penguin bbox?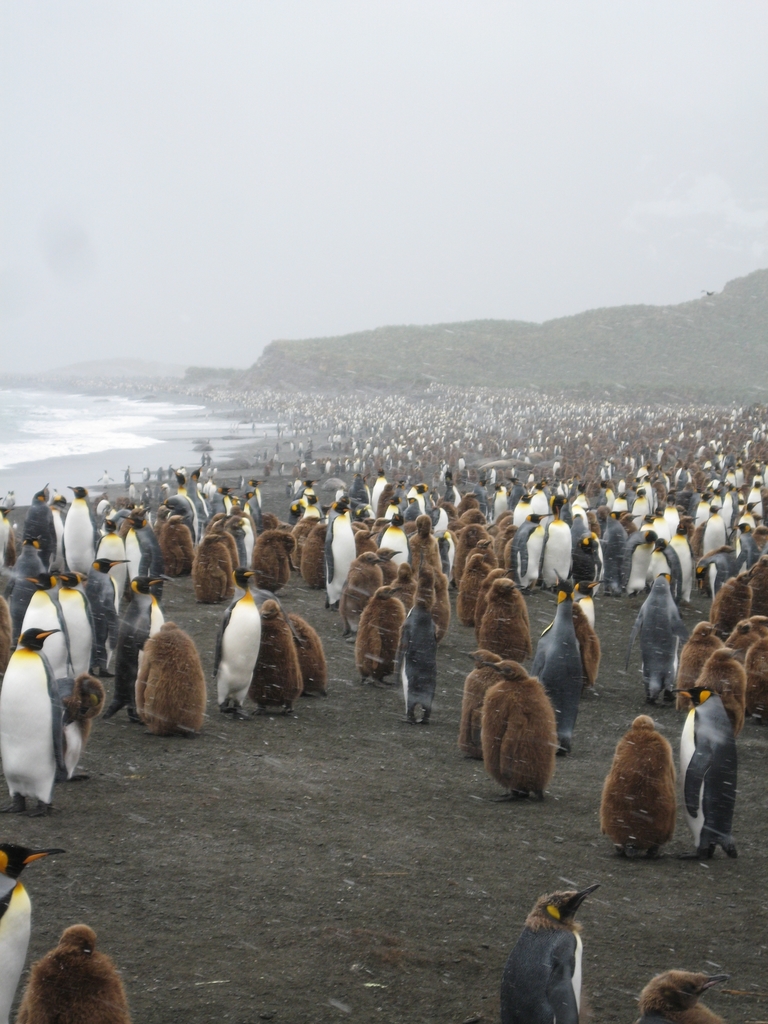
x1=453, y1=643, x2=515, y2=764
